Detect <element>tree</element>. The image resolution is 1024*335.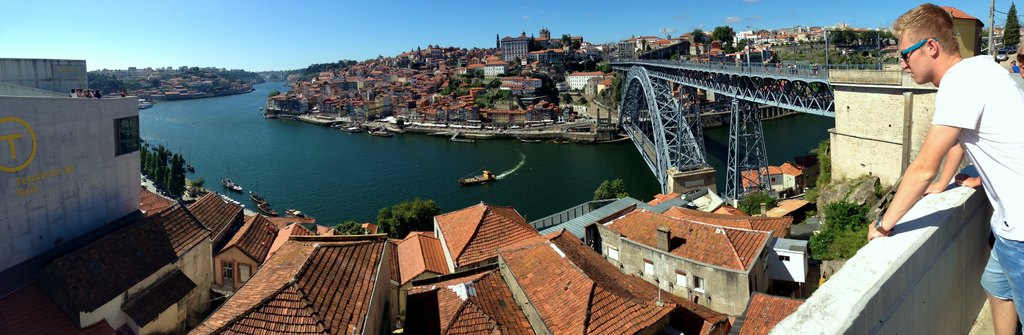
bbox=[746, 194, 780, 214].
